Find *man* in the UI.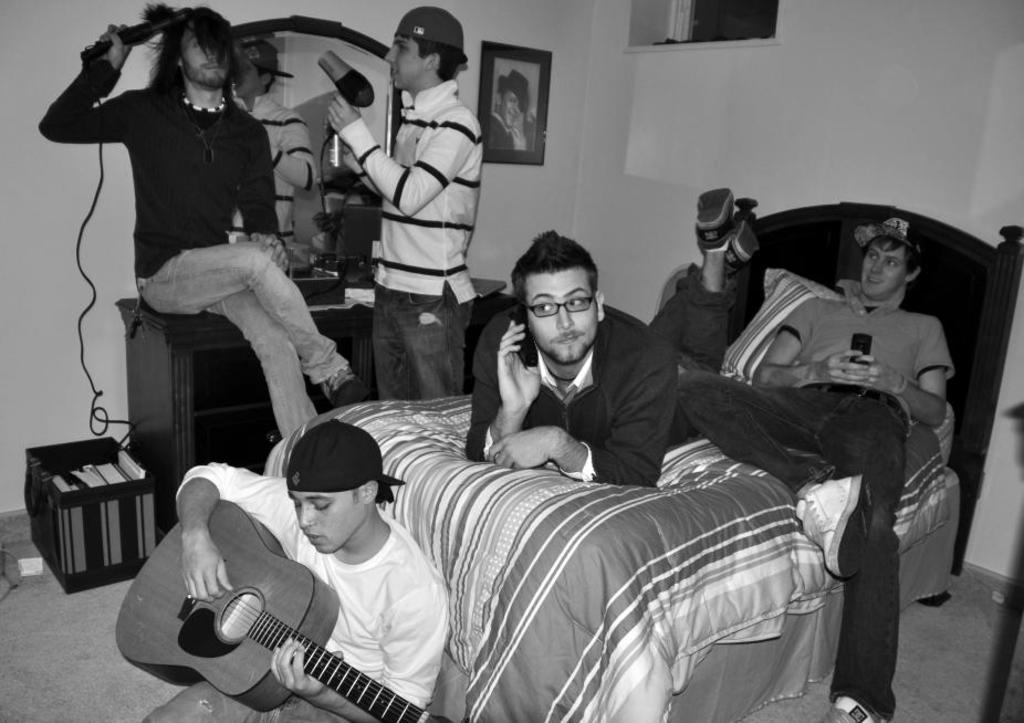
UI element at x1=732, y1=187, x2=974, y2=693.
